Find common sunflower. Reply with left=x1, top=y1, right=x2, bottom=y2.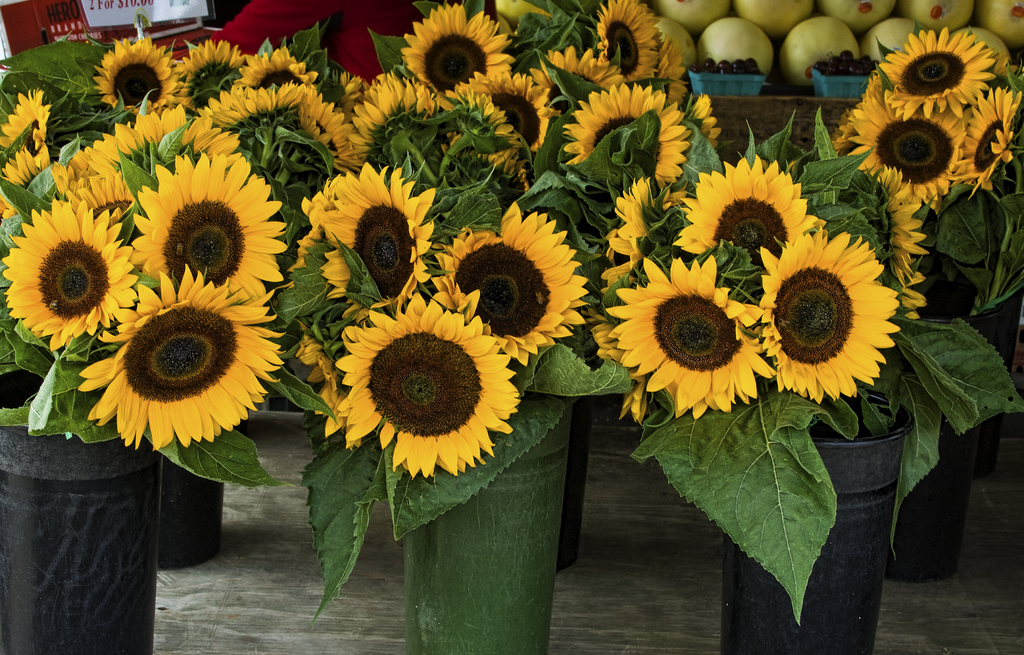
left=661, top=150, right=803, bottom=302.
